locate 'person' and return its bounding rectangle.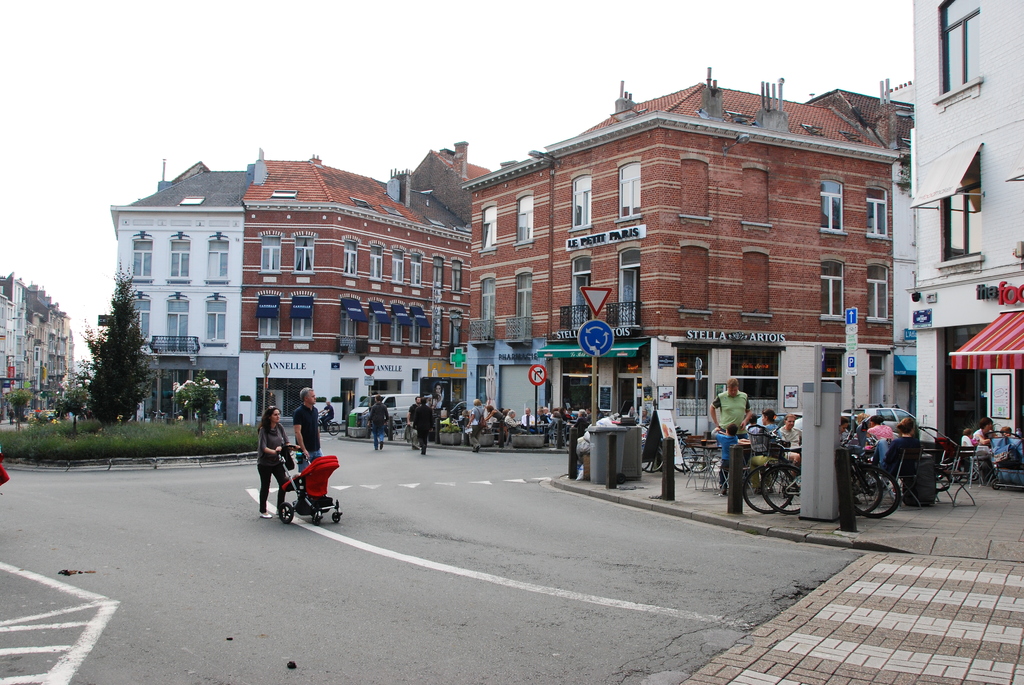
detection(708, 424, 742, 484).
